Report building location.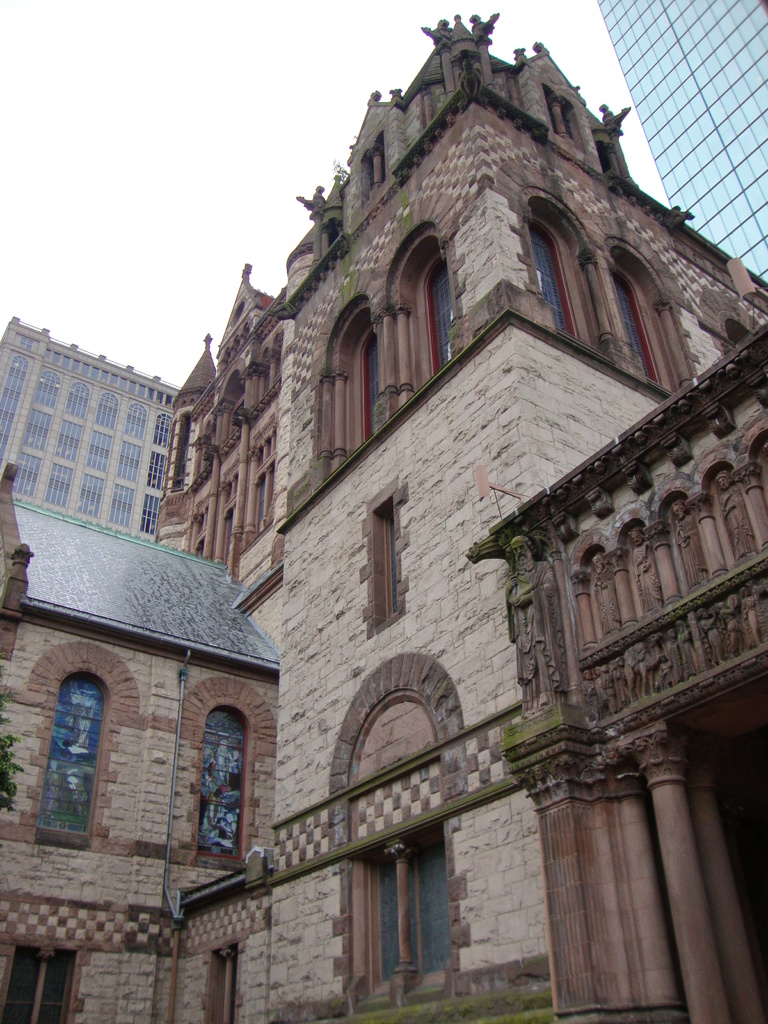
Report: x1=0 y1=316 x2=180 y2=536.
